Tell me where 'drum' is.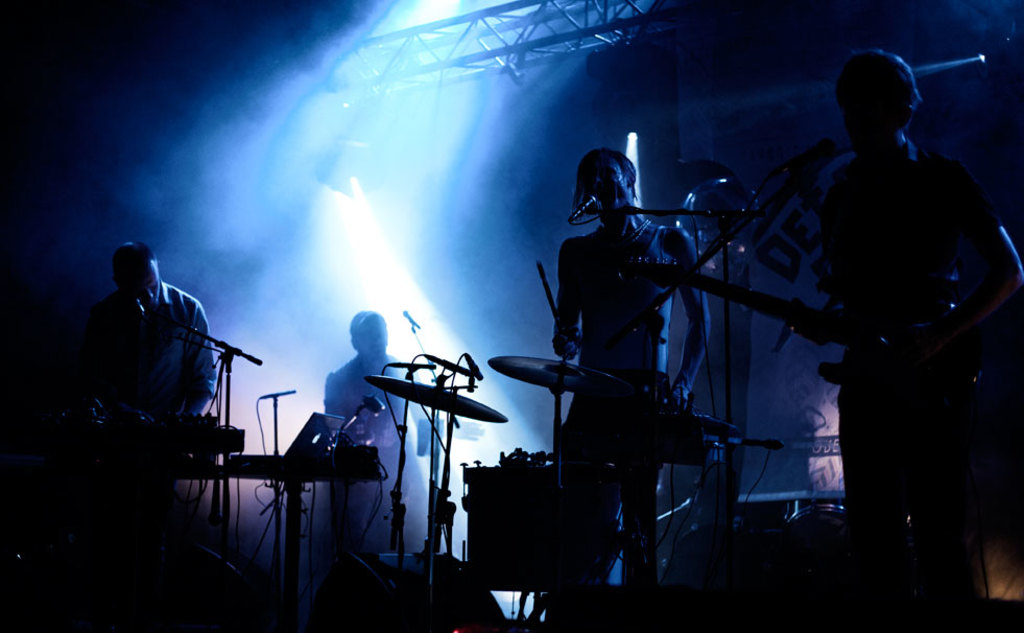
'drum' is at BBox(468, 458, 581, 591).
